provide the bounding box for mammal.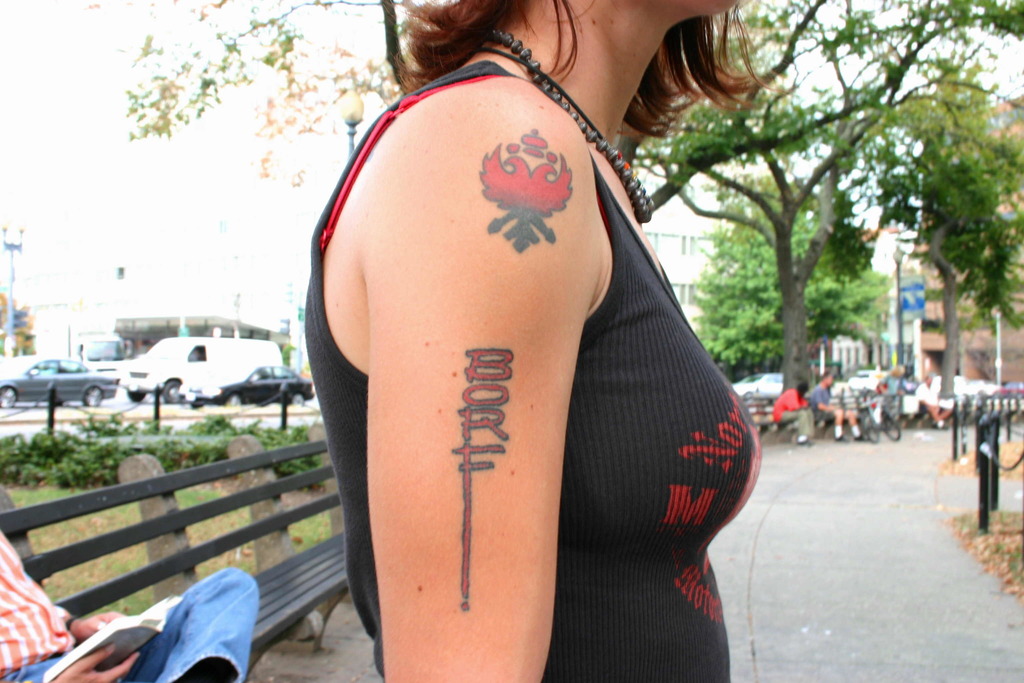
bbox=[298, 0, 796, 682].
